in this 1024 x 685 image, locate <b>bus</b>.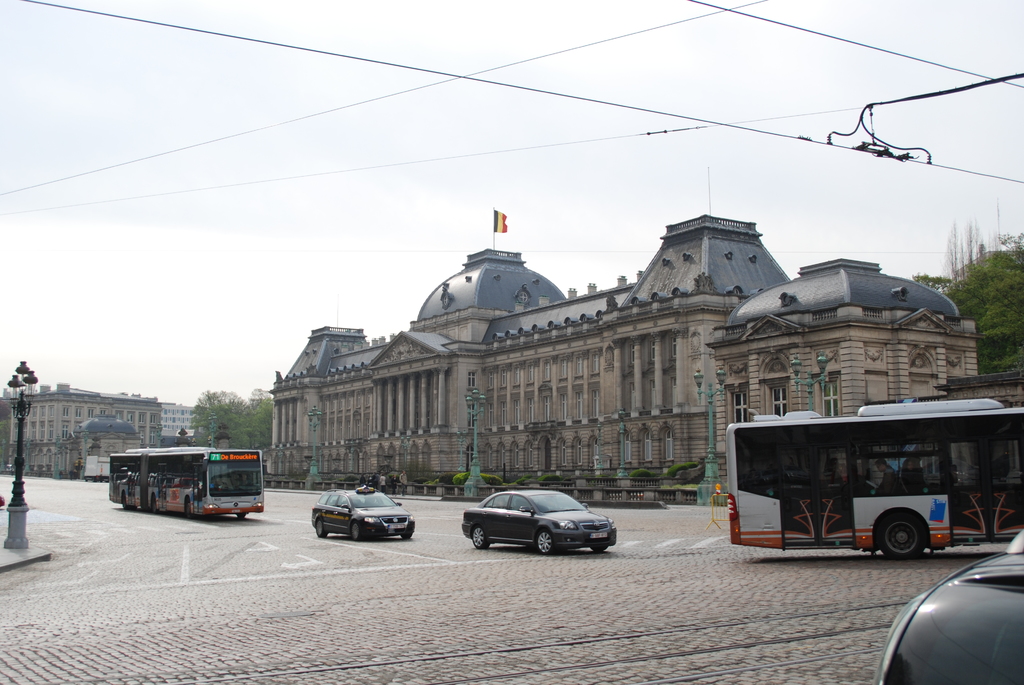
Bounding box: left=108, top=448, right=265, bottom=515.
